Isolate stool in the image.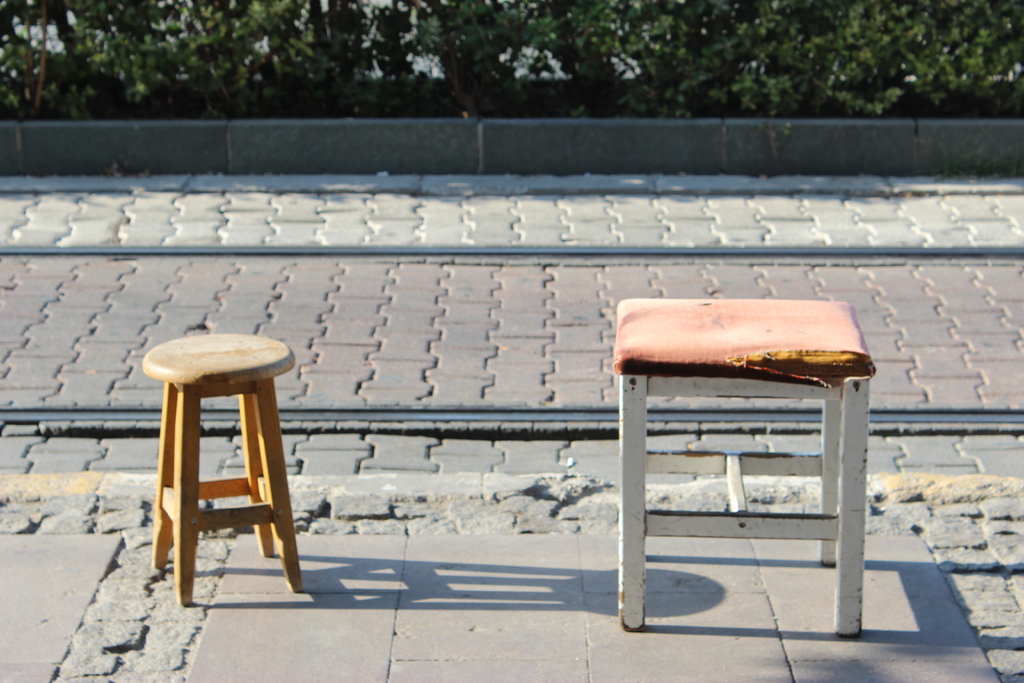
Isolated region: BBox(141, 332, 299, 601).
